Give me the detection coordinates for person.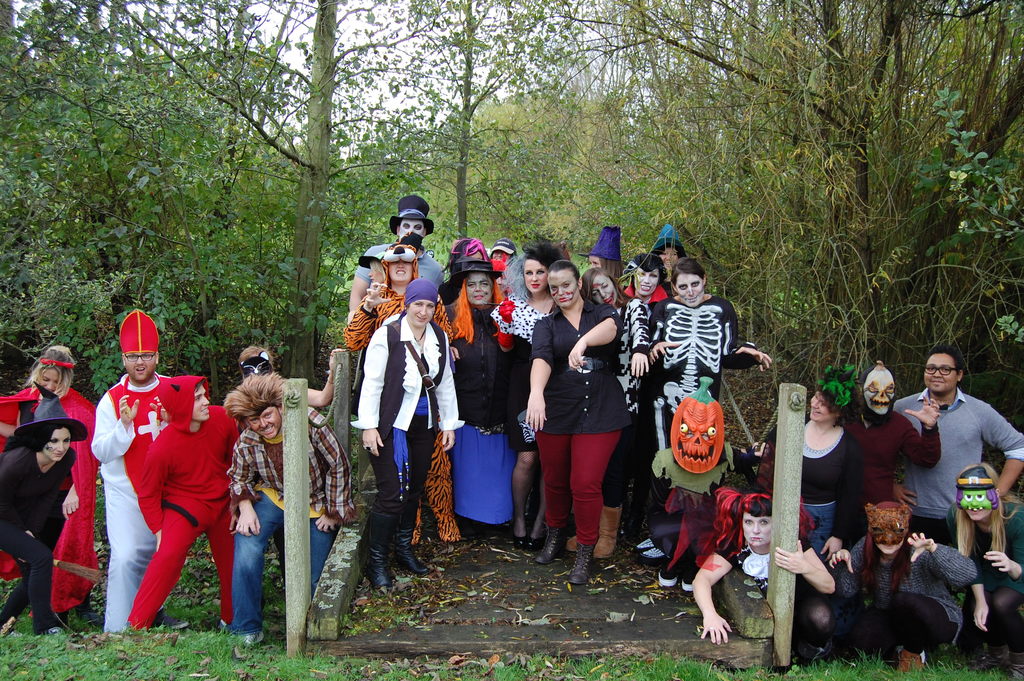
225,341,353,594.
